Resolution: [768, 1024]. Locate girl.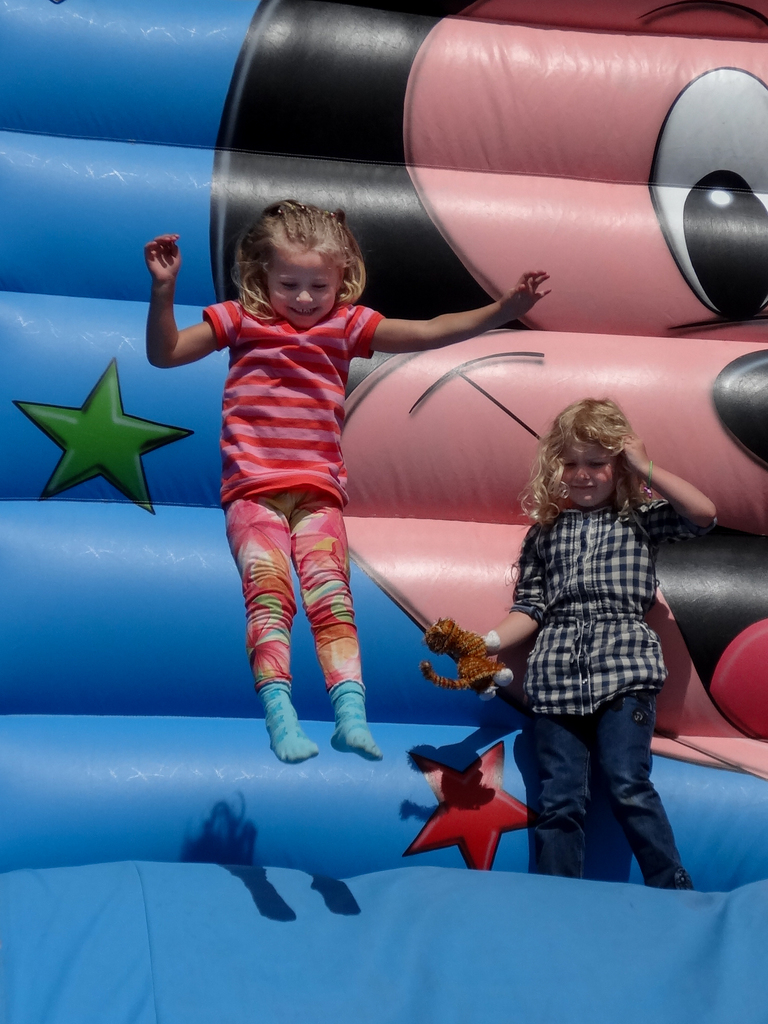
BBox(142, 191, 551, 764).
